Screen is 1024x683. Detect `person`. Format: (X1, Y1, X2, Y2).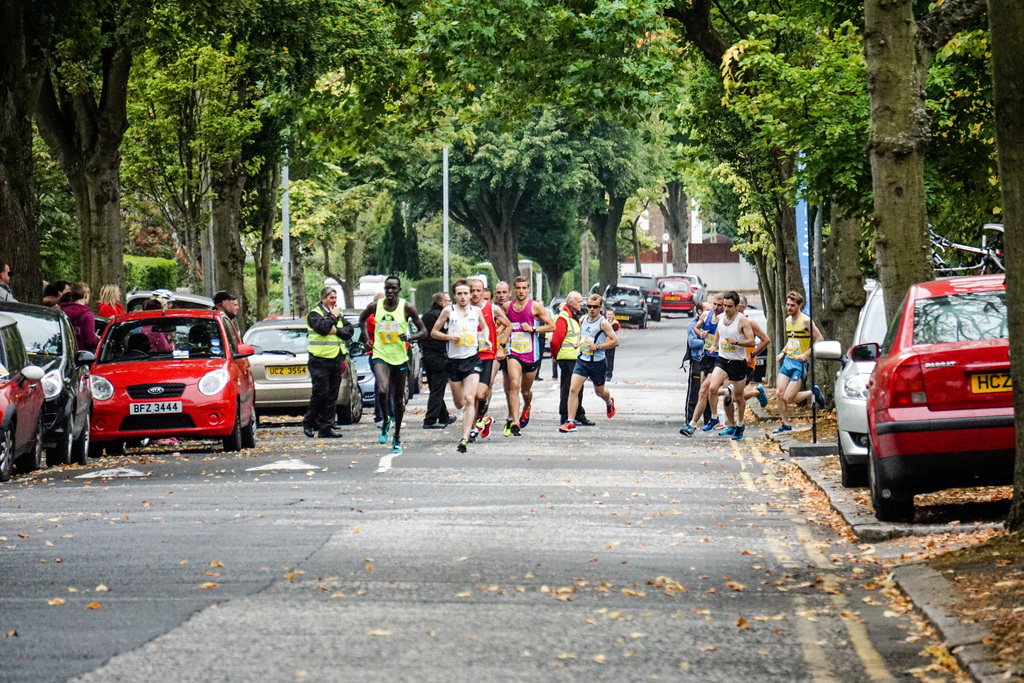
(682, 294, 758, 431).
